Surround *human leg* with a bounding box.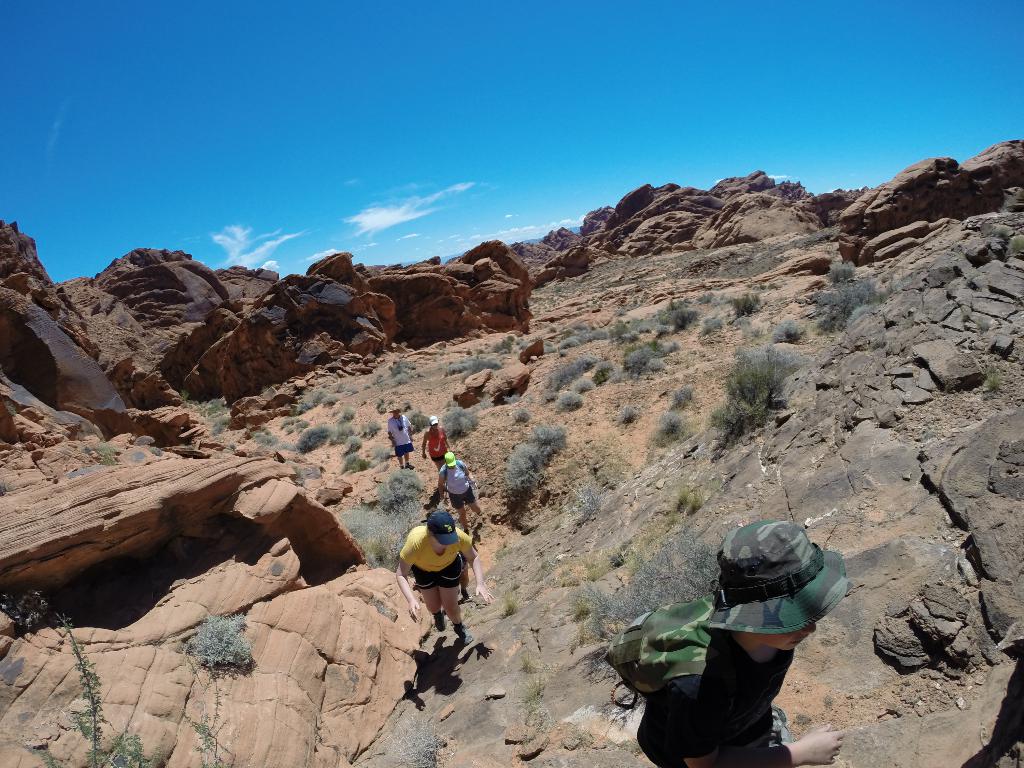
bbox=[431, 454, 439, 469].
